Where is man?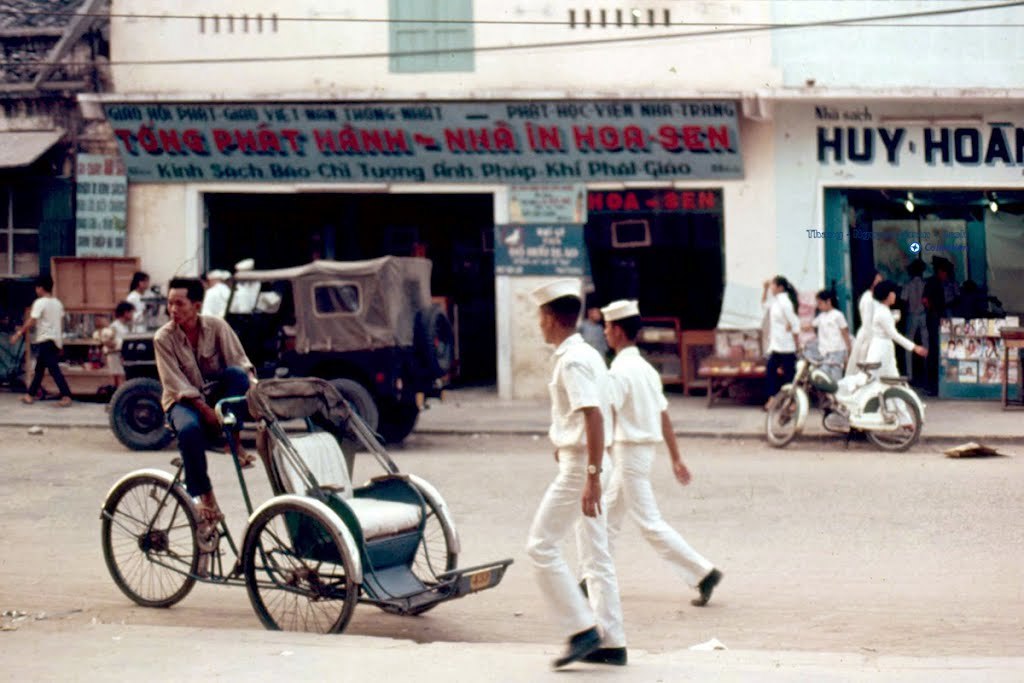
pyautogui.locateOnScreen(7, 272, 78, 409).
